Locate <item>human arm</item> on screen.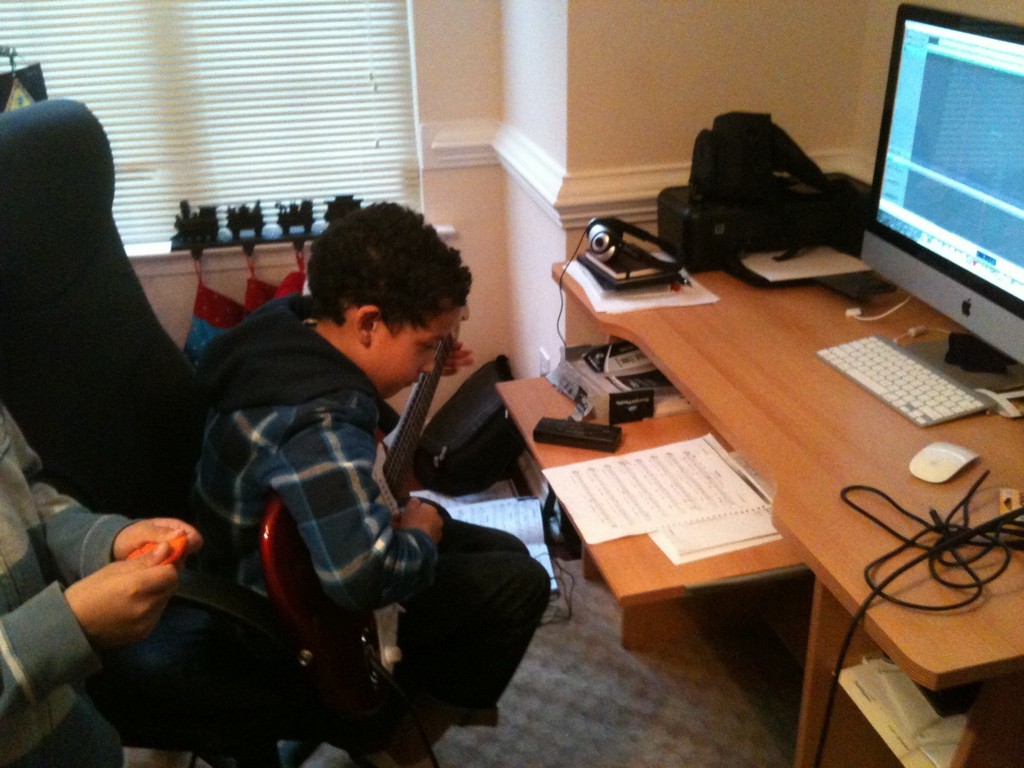
On screen at x1=266 y1=435 x2=443 y2=610.
